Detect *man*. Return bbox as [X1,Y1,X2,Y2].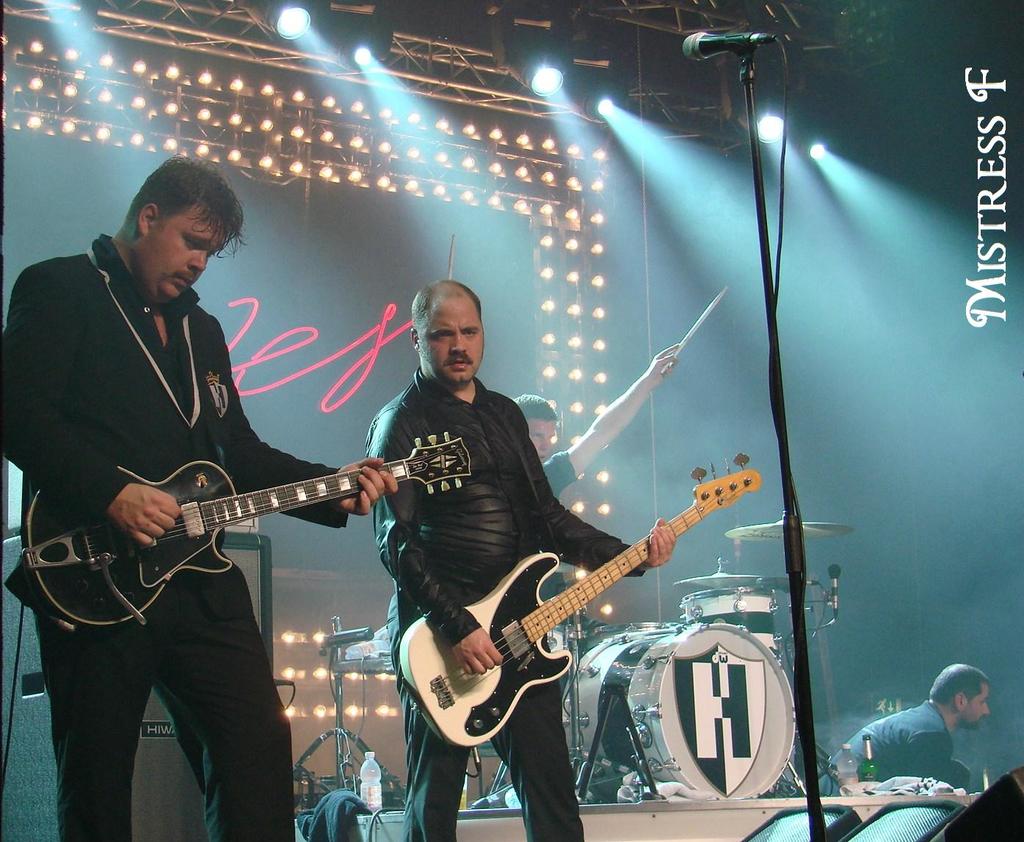
[509,347,676,609].
